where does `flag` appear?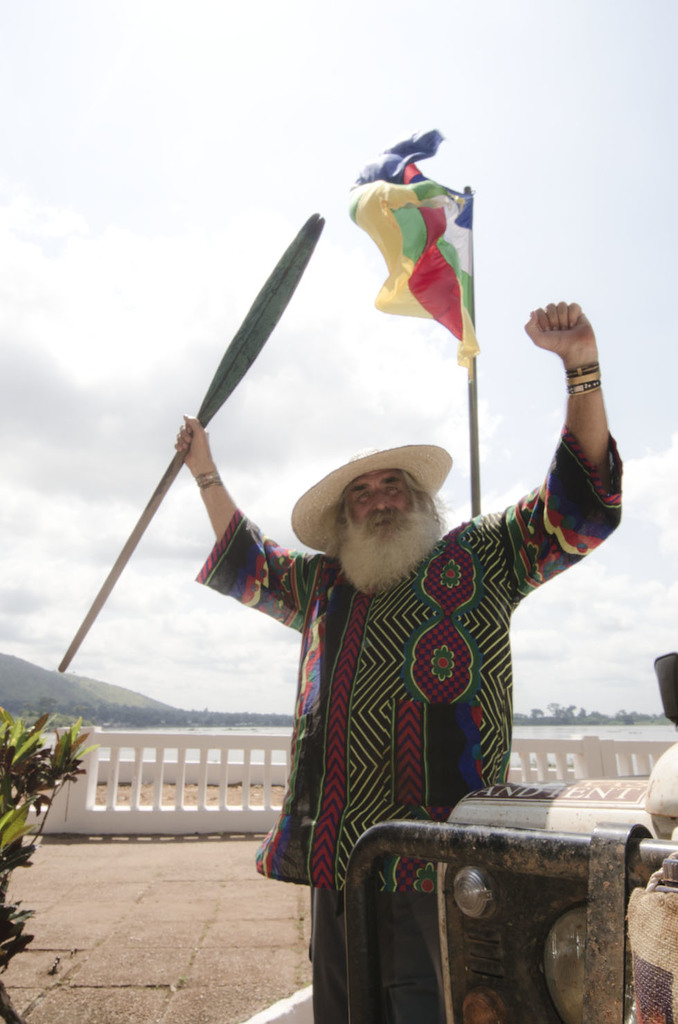
Appears at box(365, 155, 485, 359).
